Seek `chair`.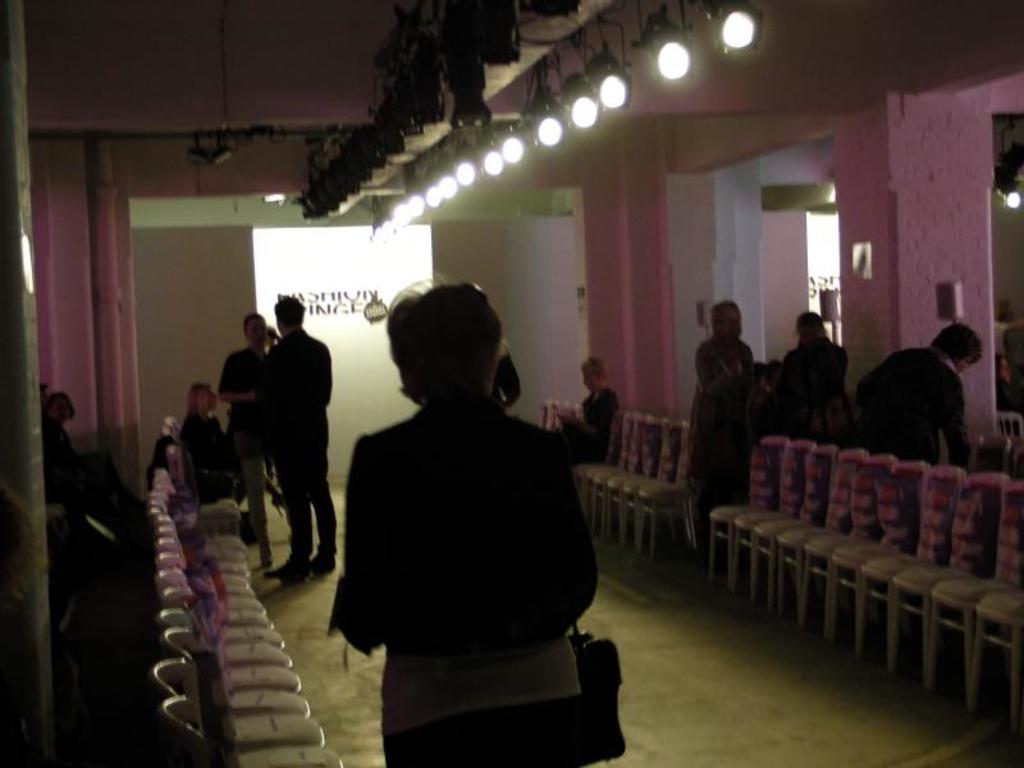
bbox=[154, 536, 253, 602].
